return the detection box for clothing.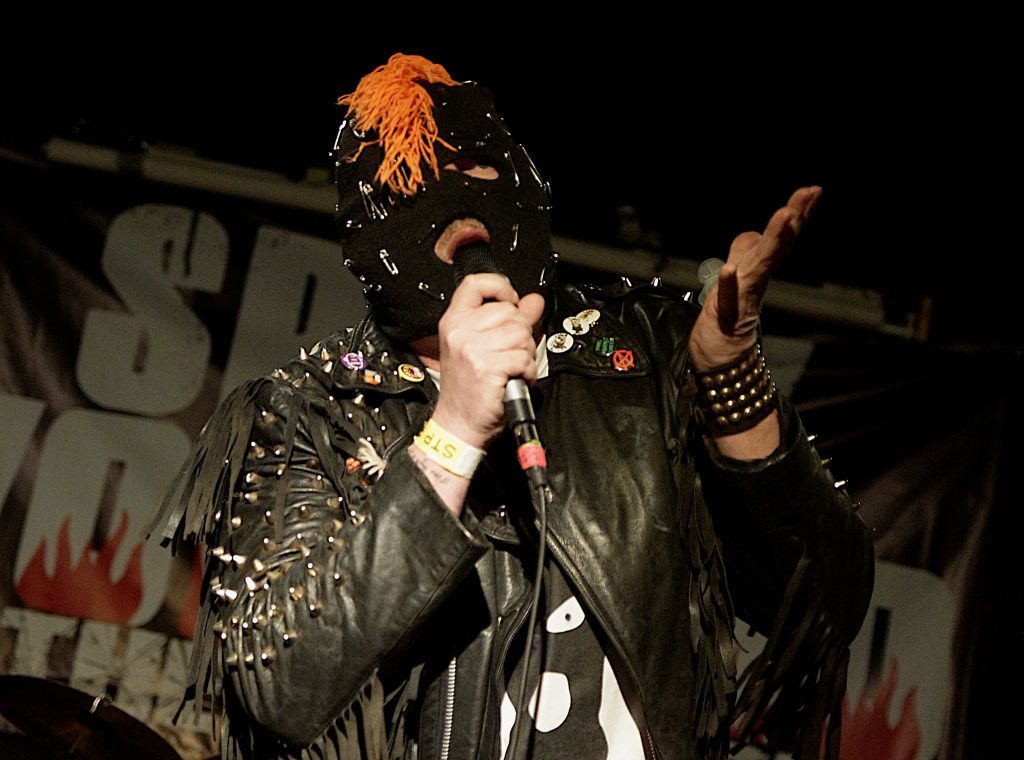
172/306/888/759.
